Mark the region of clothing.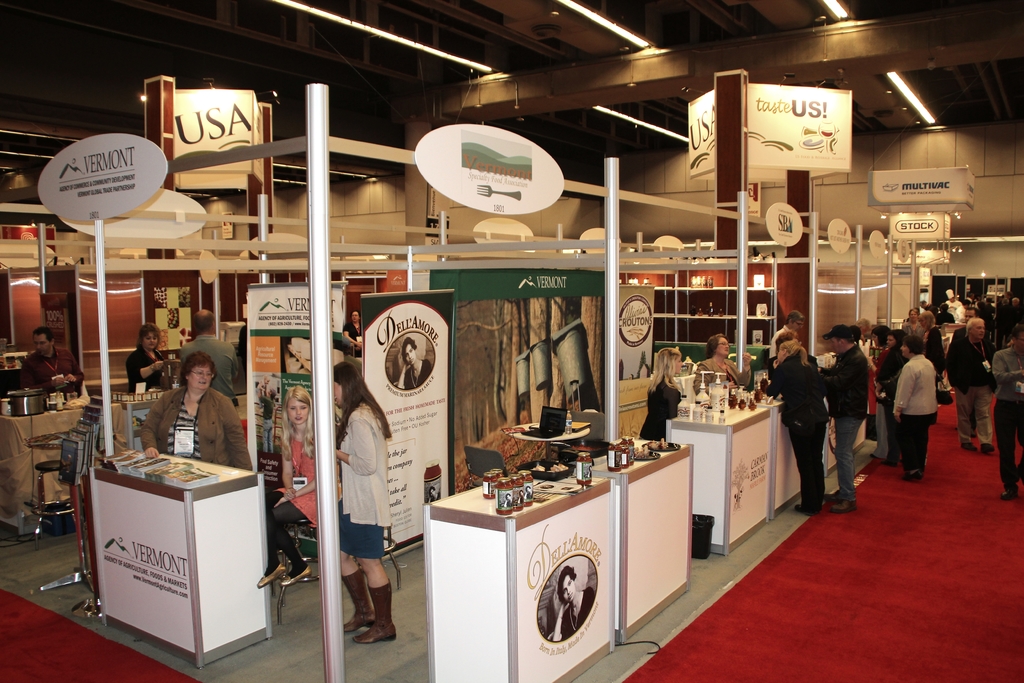
Region: bbox=[266, 424, 316, 577].
